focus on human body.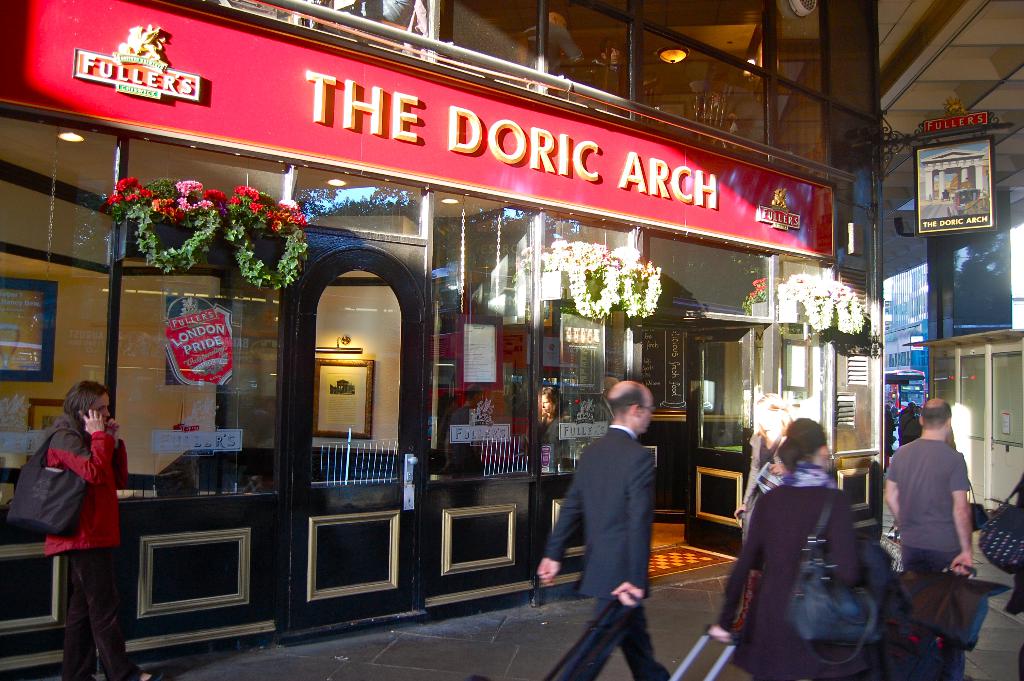
Focused at l=711, t=477, r=858, b=680.
